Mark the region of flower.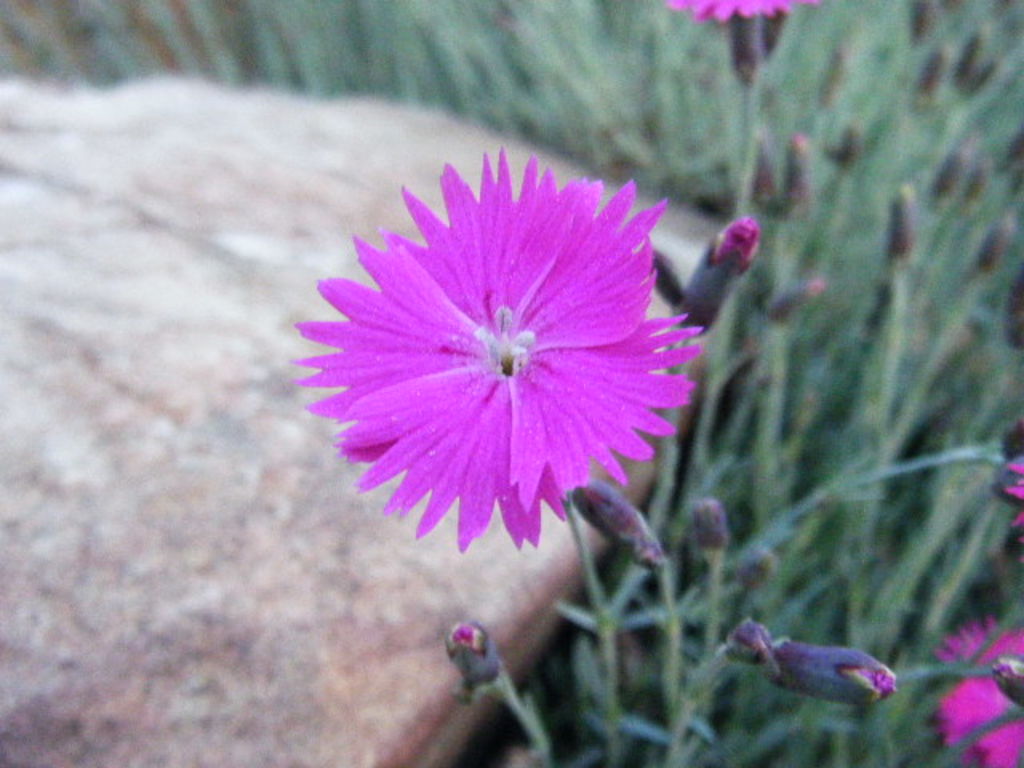
Region: BBox(664, 0, 819, 22).
